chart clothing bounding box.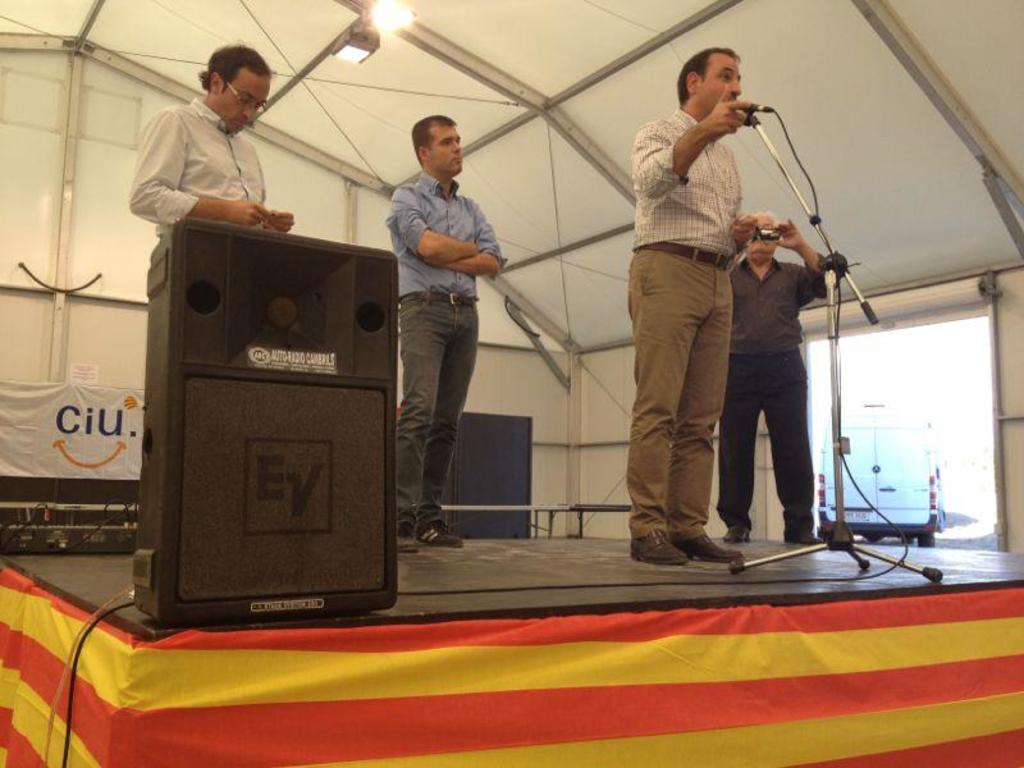
Charted: 392 172 508 287.
